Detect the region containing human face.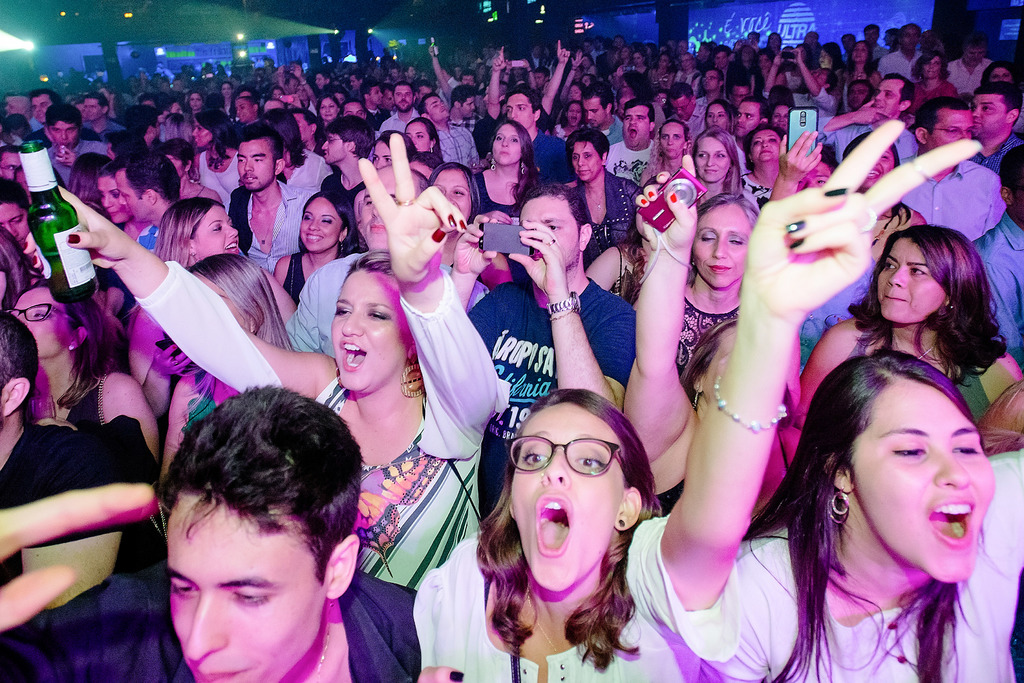
349/72/358/90.
